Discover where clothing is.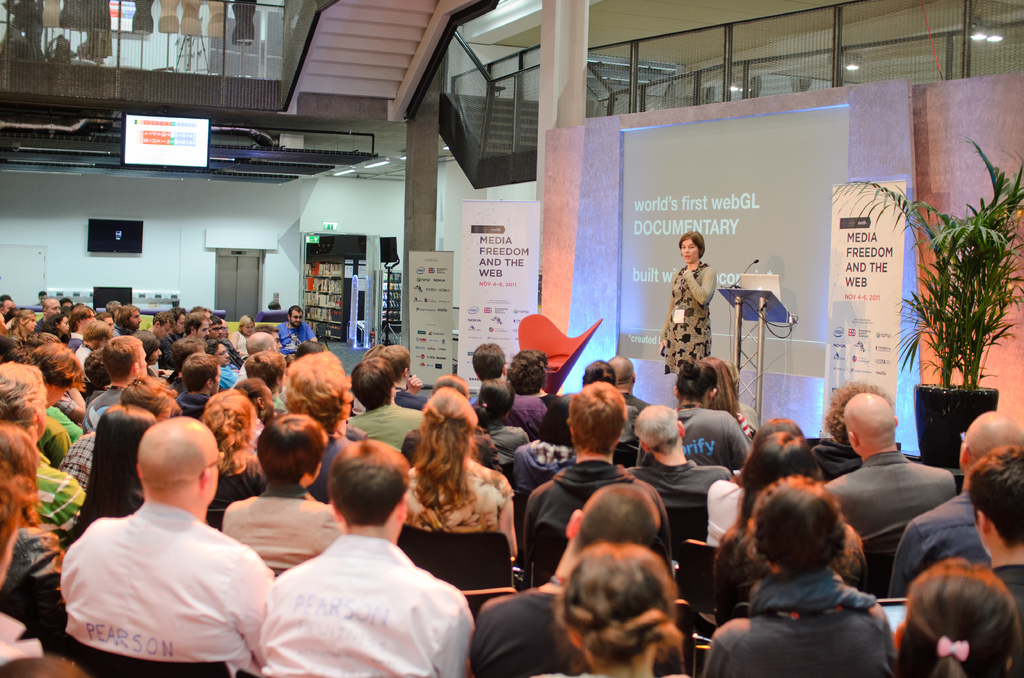
Discovered at box(810, 436, 863, 478).
